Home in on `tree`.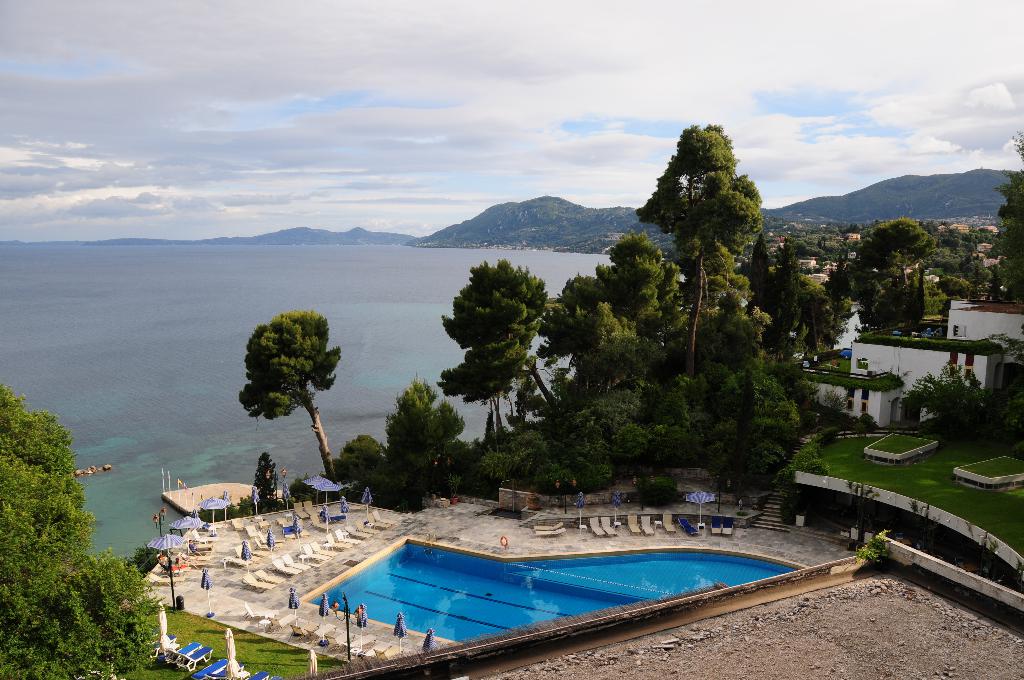
Homed in at {"x1": 229, "y1": 288, "x2": 347, "y2": 483}.
